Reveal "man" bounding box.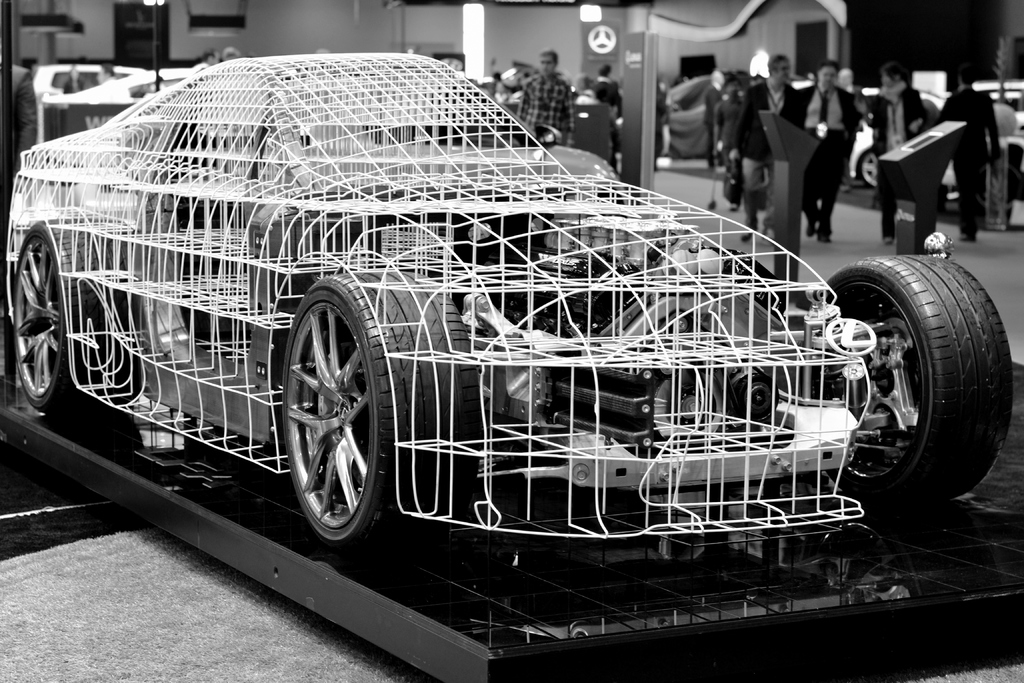
Revealed: box=[522, 49, 575, 145].
